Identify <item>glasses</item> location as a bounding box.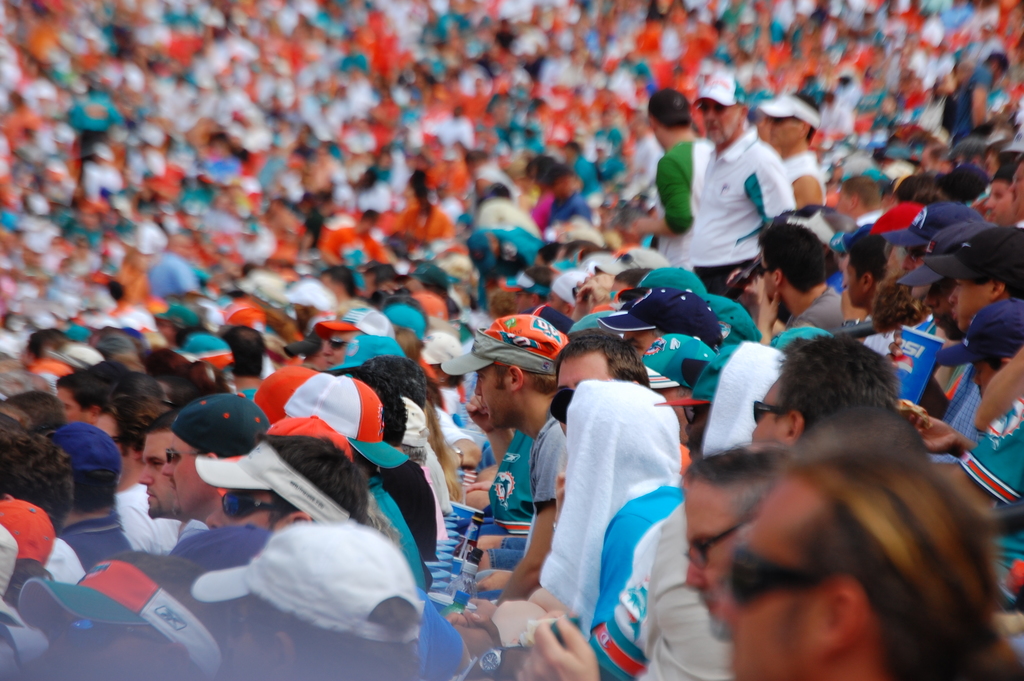
<box>727,540,820,609</box>.
